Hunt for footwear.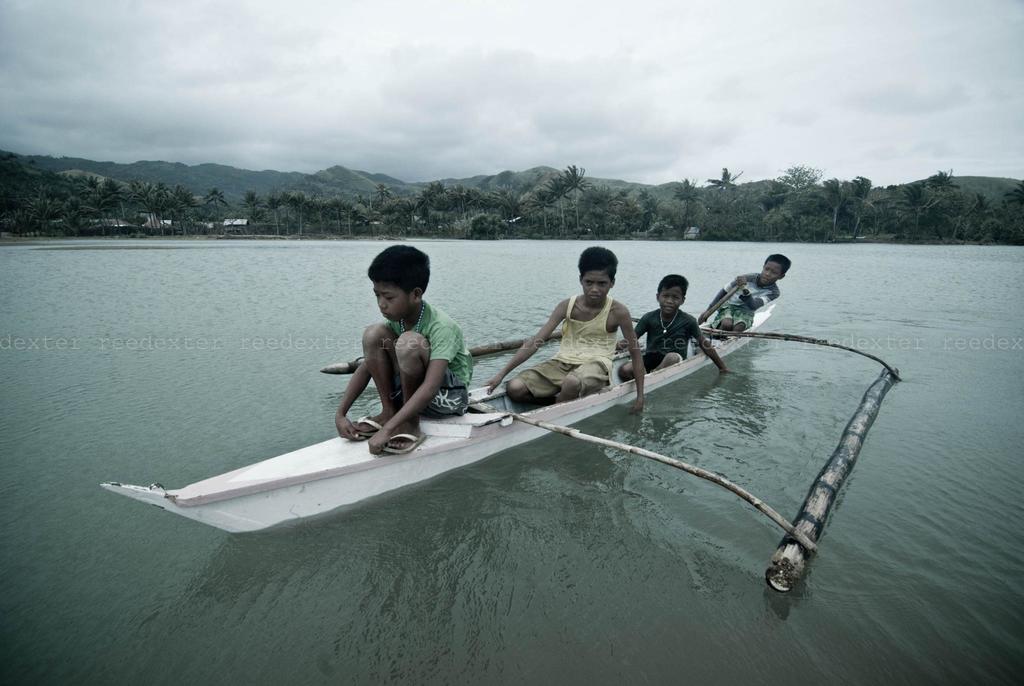
Hunted down at [left=371, top=425, right=429, bottom=452].
